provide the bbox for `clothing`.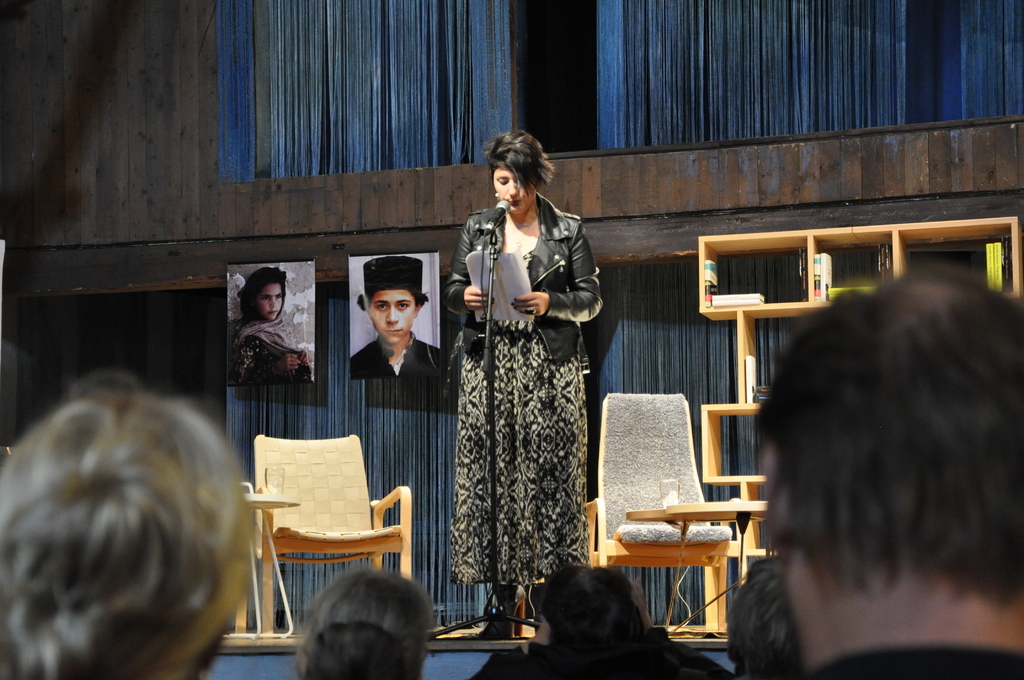
<box>471,629,732,679</box>.
